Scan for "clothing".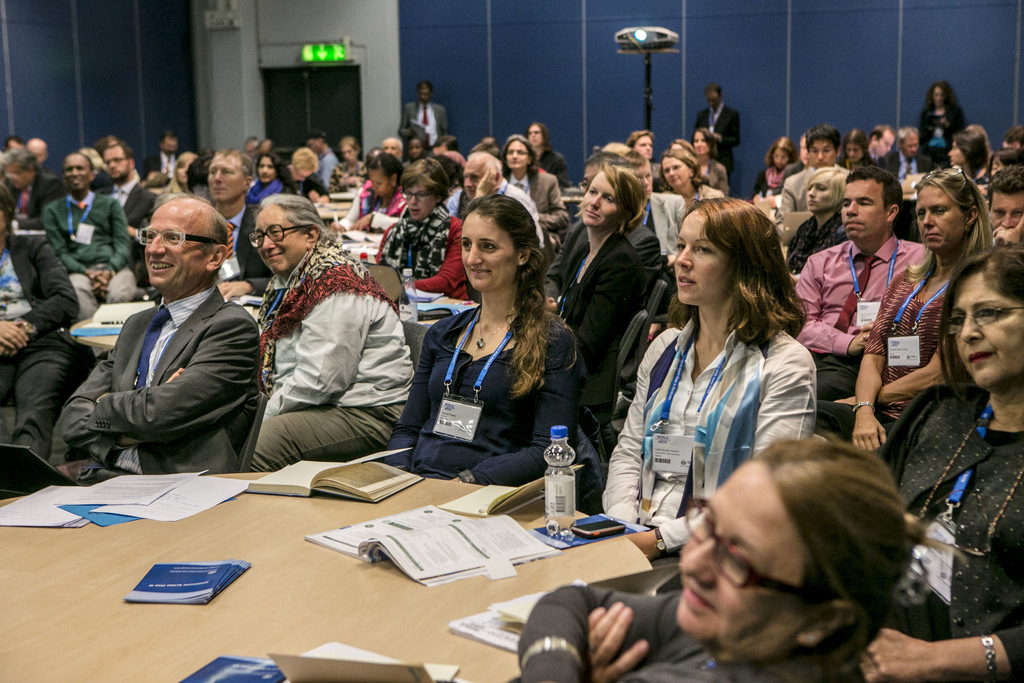
Scan result: <box>660,183,719,204</box>.
